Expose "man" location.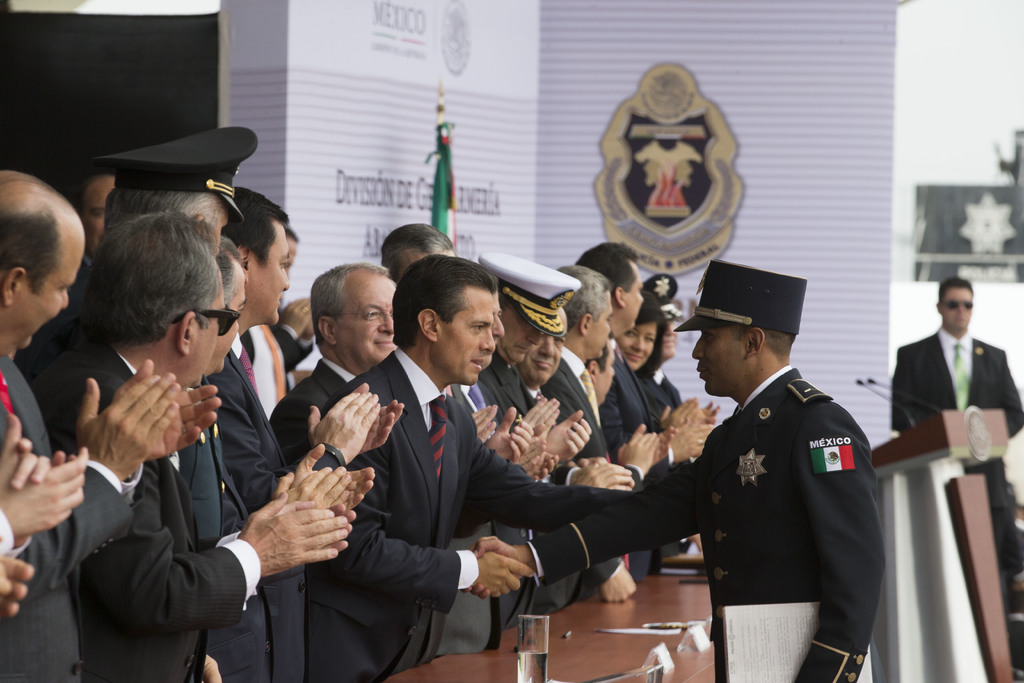
Exposed at <region>271, 261, 397, 465</region>.
